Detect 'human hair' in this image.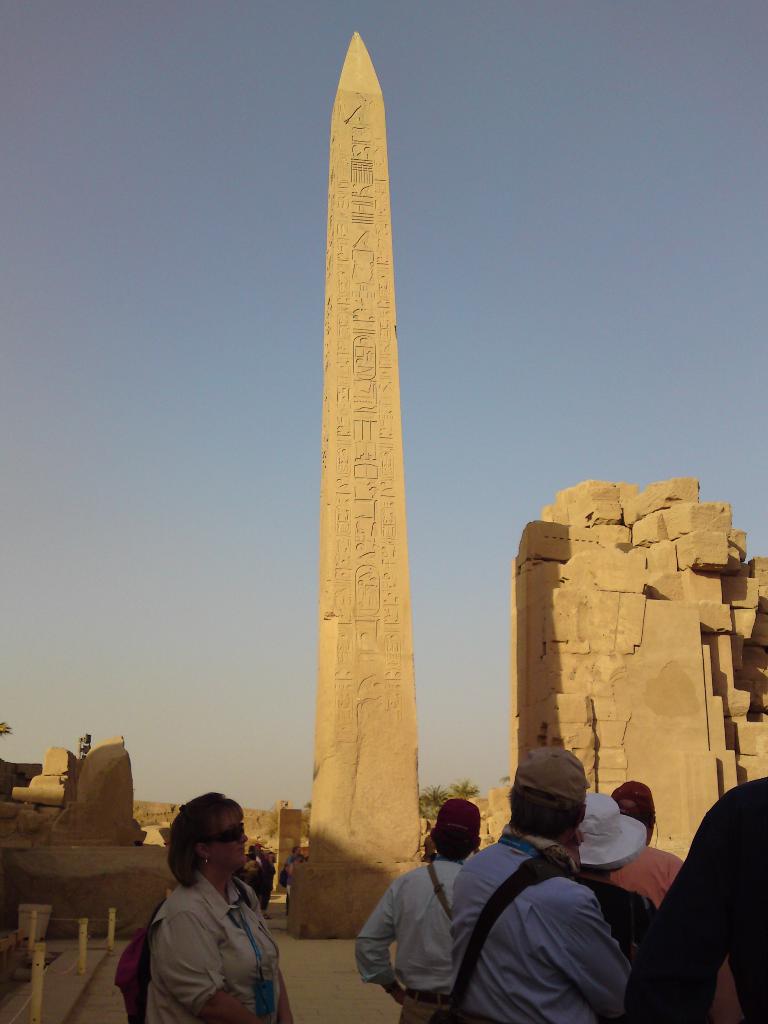
Detection: 508, 783, 584, 847.
